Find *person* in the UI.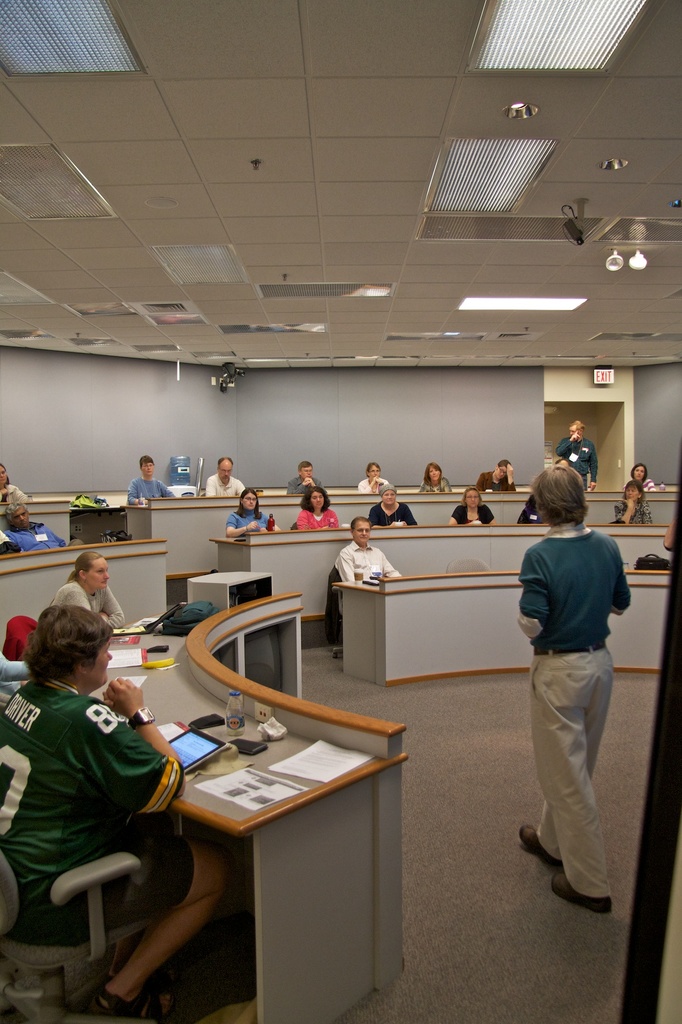
UI element at box(413, 460, 450, 500).
